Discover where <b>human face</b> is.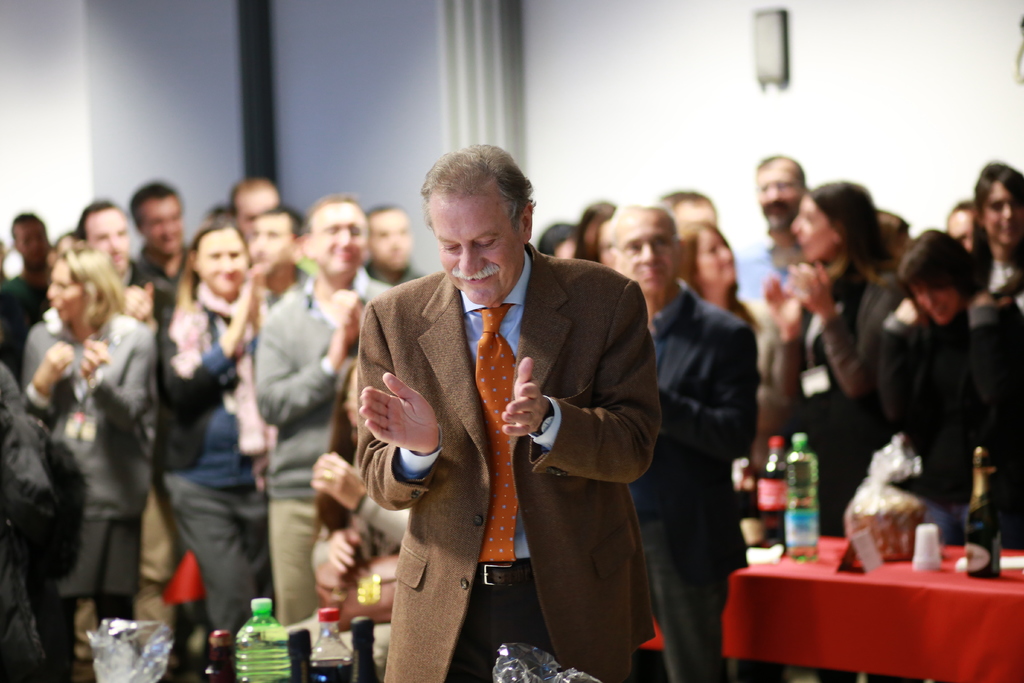
Discovered at Rect(428, 194, 524, 306).
